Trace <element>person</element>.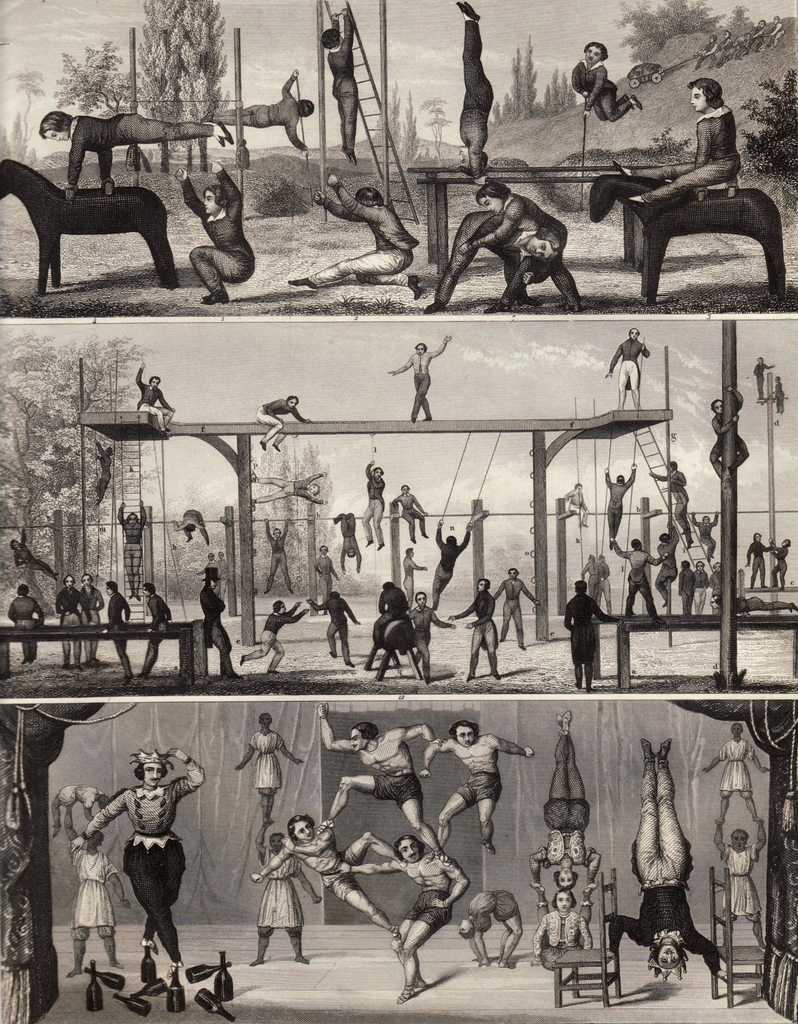
Traced to select_region(530, 705, 602, 888).
